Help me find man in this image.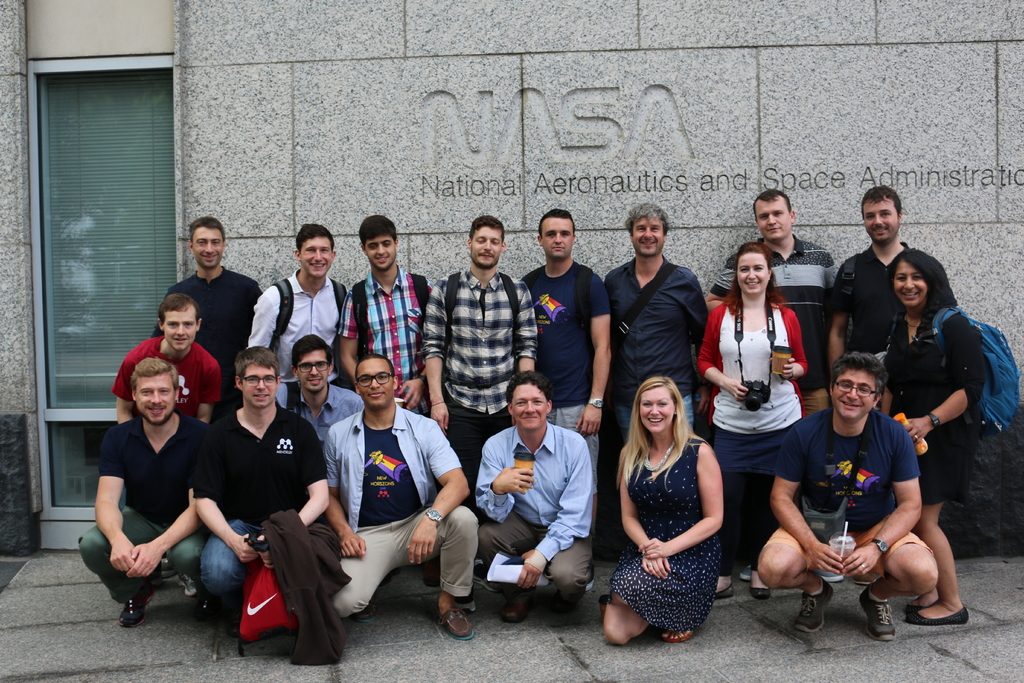
Found it: select_region(325, 357, 477, 641).
